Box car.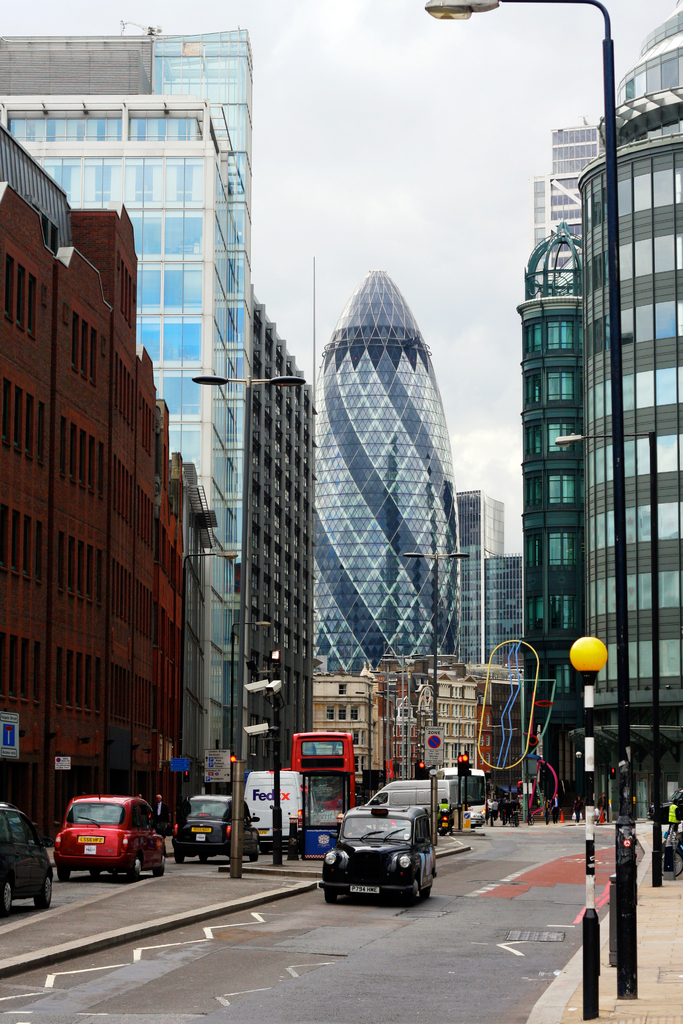
bbox(51, 789, 168, 886).
